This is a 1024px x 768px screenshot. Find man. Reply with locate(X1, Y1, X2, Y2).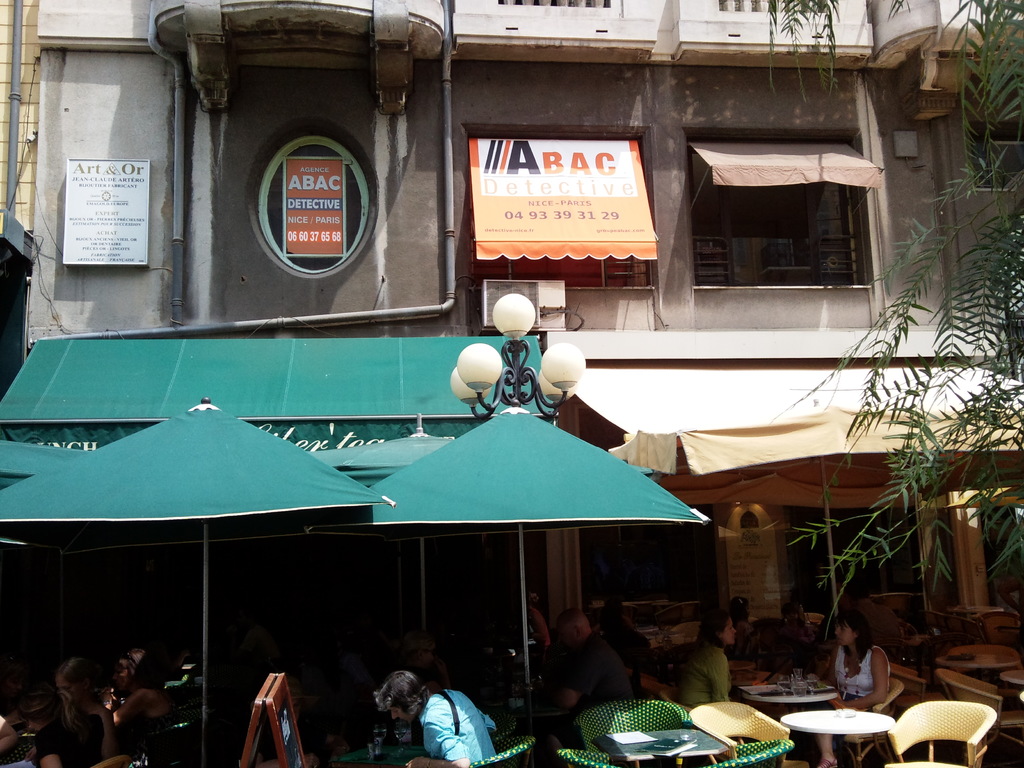
locate(356, 662, 497, 767).
